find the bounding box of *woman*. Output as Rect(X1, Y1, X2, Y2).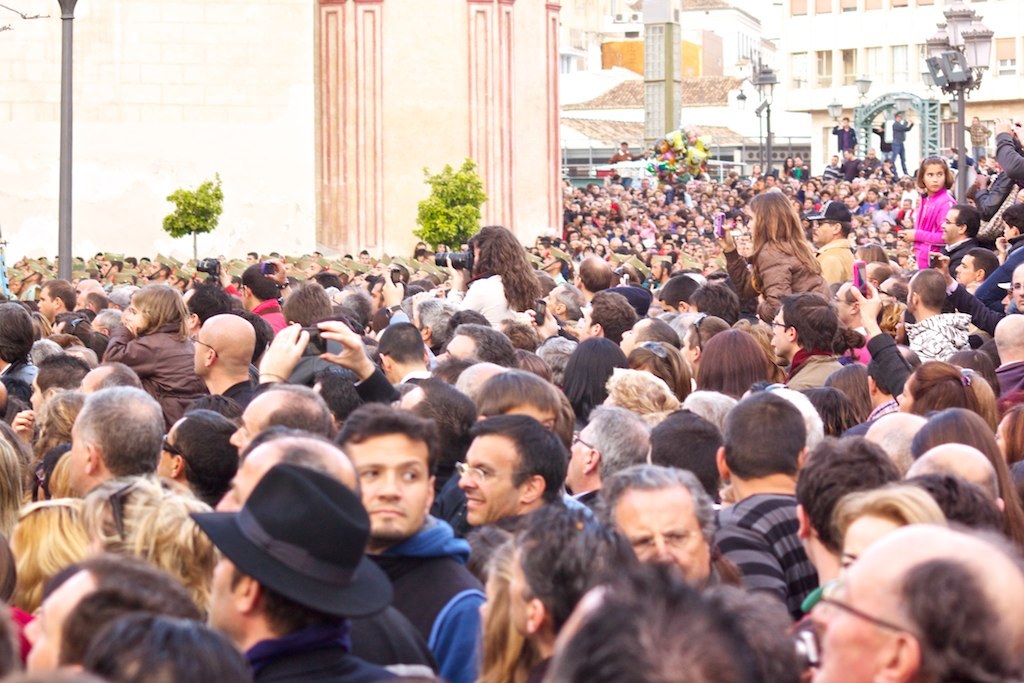
Rect(898, 157, 957, 279).
